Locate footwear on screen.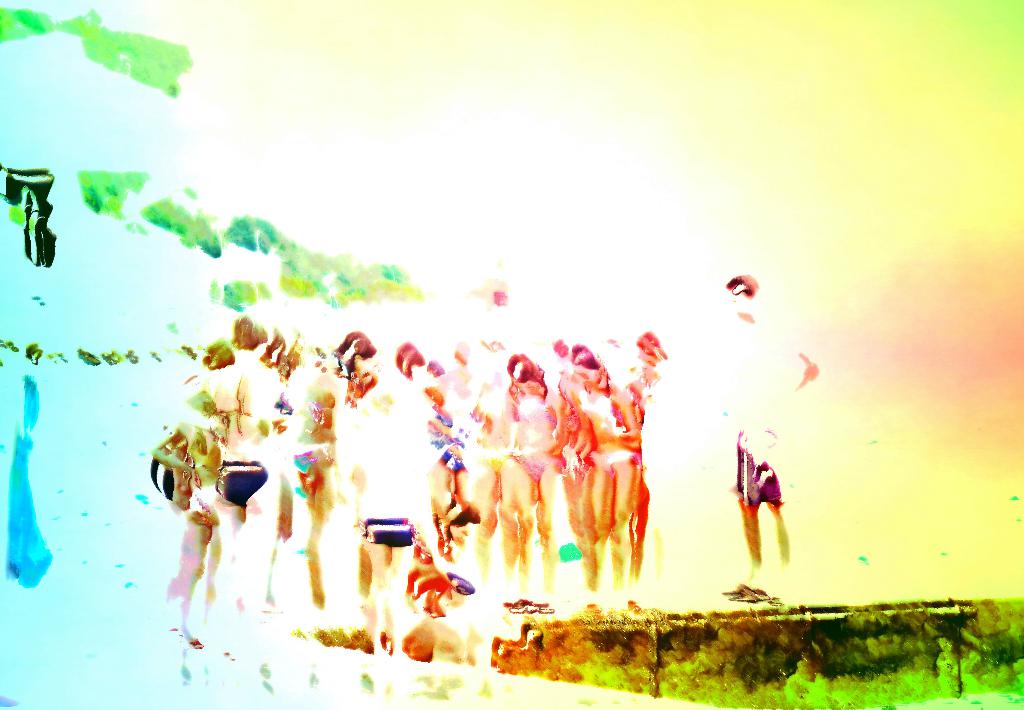
On screen at bbox=(733, 577, 769, 604).
